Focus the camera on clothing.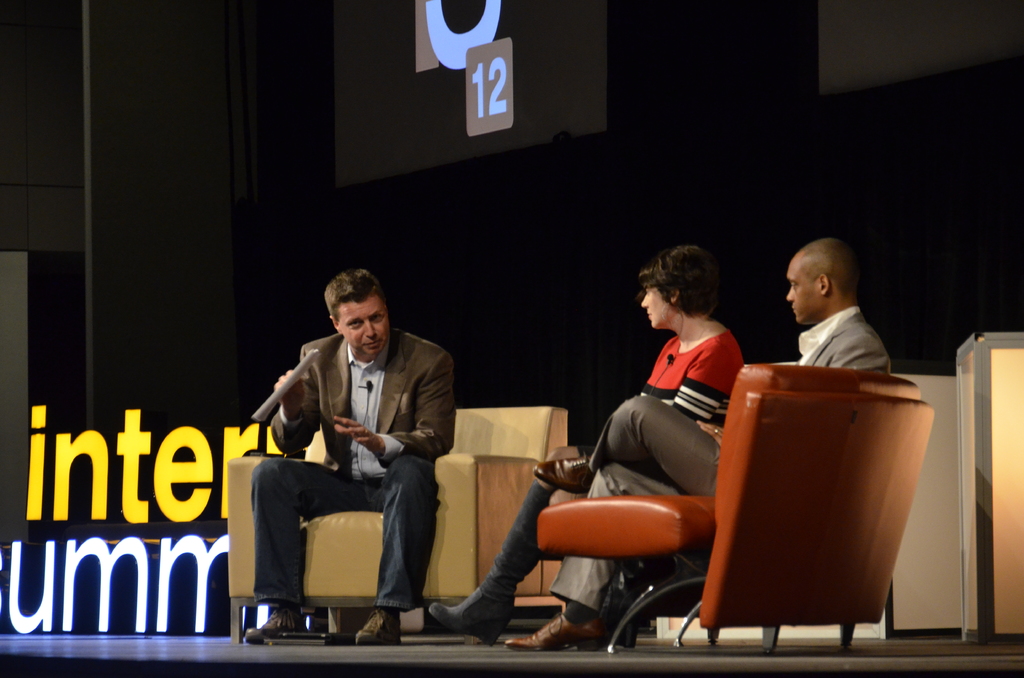
Focus region: box(474, 336, 742, 603).
